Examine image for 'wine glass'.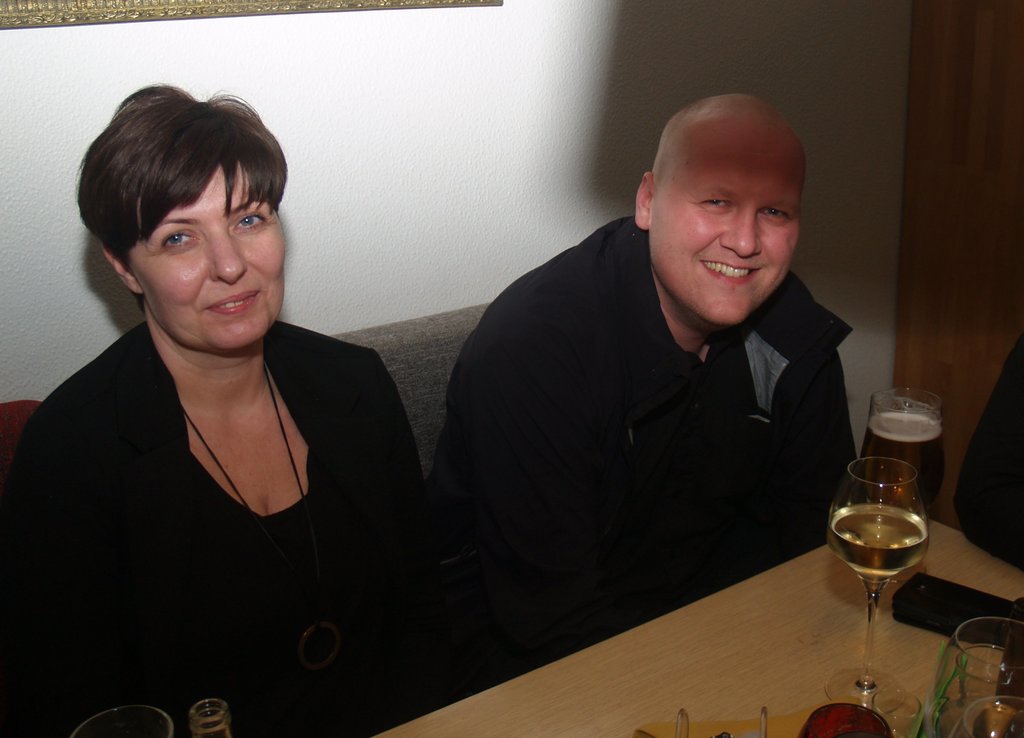
Examination result: 960:690:1023:736.
